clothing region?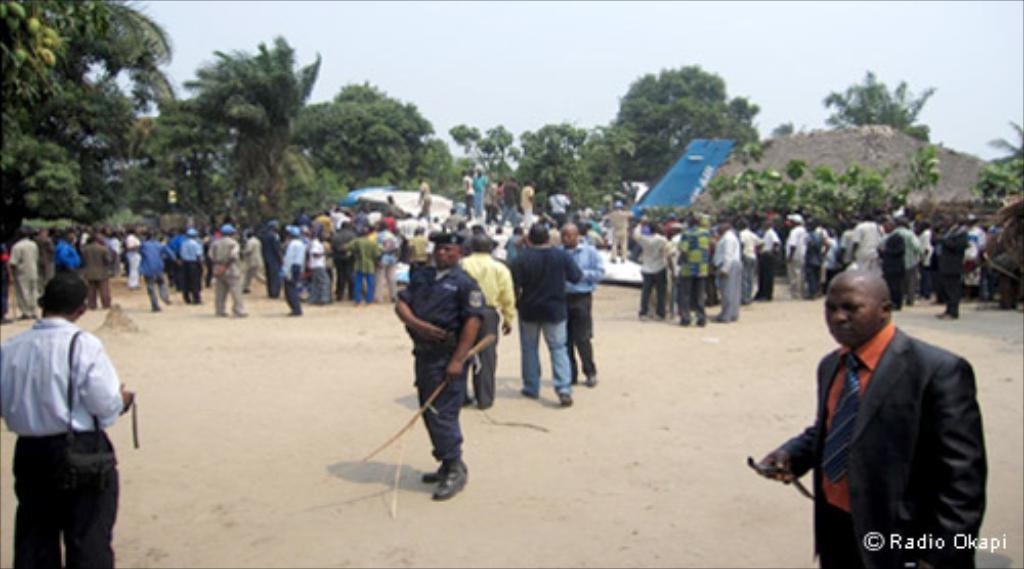
select_region(547, 192, 571, 221)
